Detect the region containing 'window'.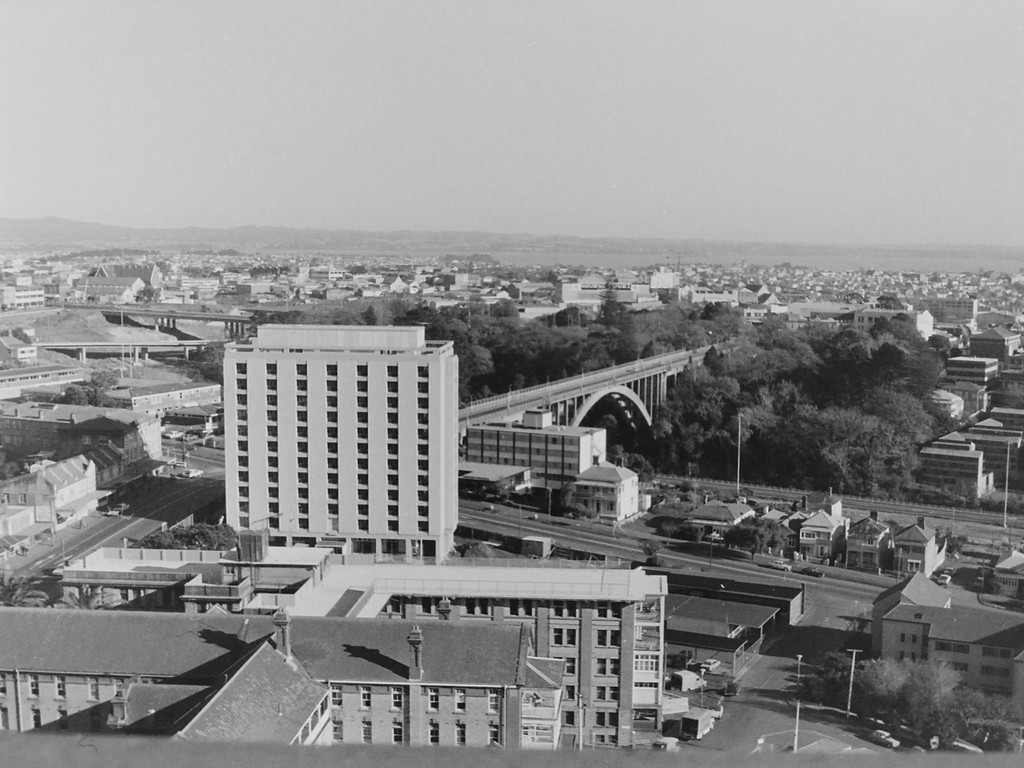
<region>385, 376, 399, 396</region>.
